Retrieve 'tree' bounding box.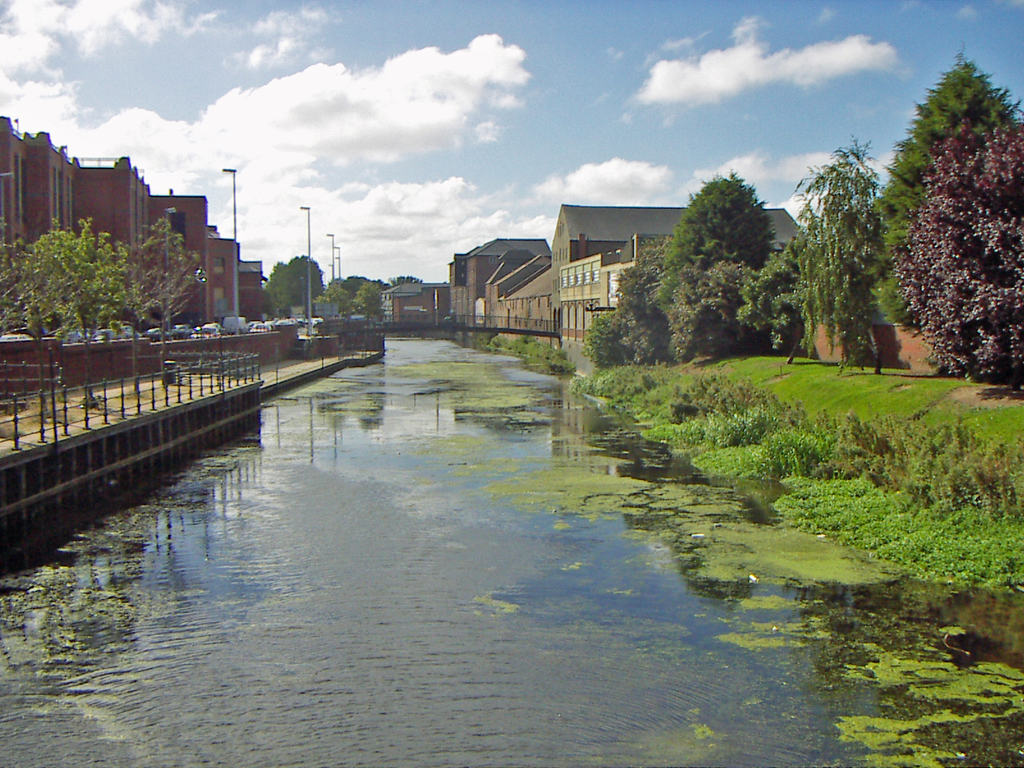
Bounding box: 15 216 128 396.
